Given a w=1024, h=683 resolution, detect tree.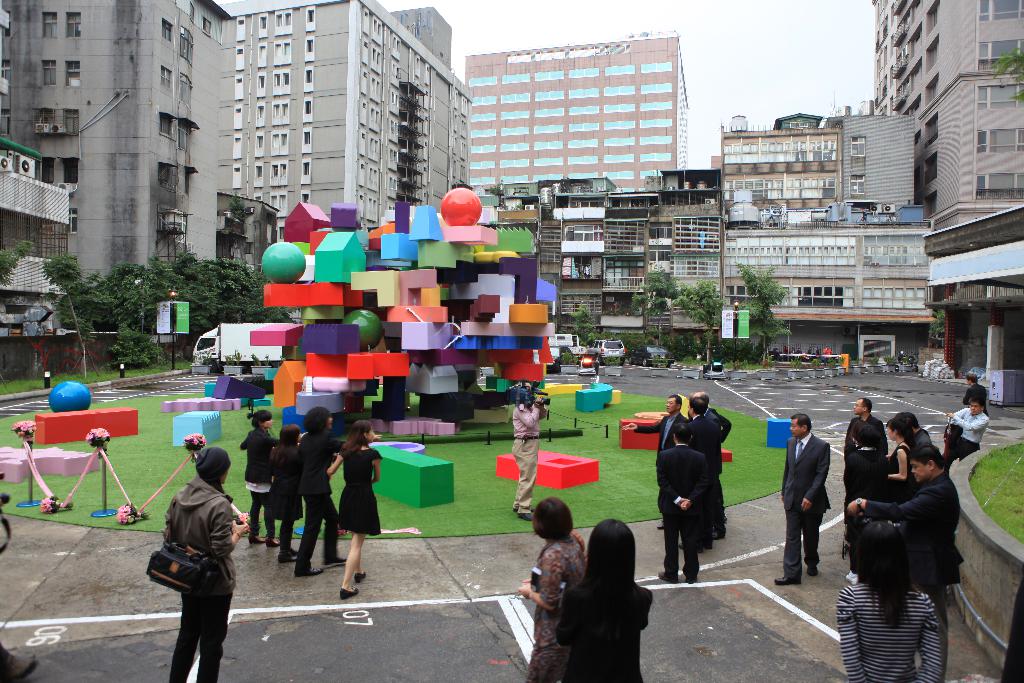
674/281/728/362.
